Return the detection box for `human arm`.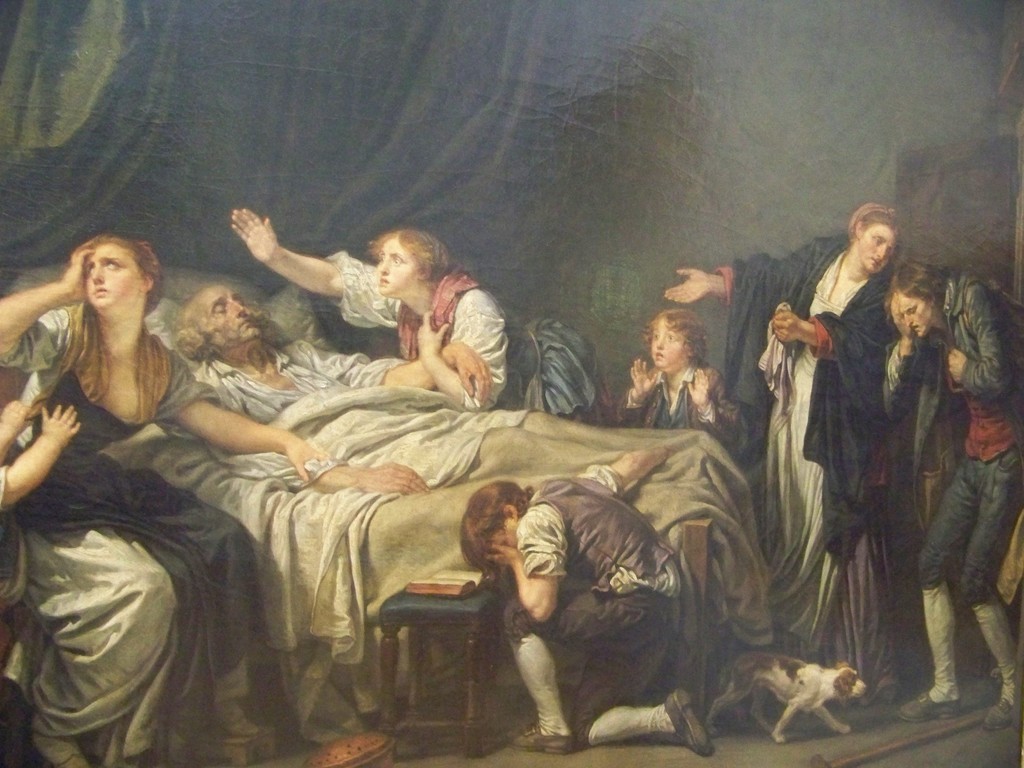
0/399/74/509.
